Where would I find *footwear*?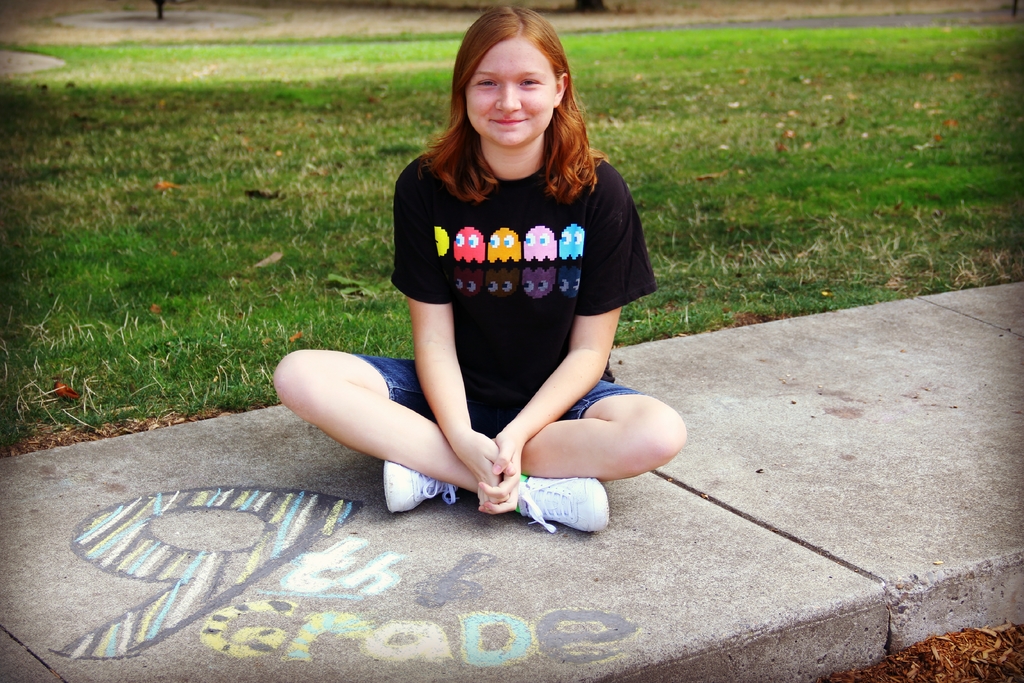
At {"x1": 380, "y1": 457, "x2": 461, "y2": 516}.
